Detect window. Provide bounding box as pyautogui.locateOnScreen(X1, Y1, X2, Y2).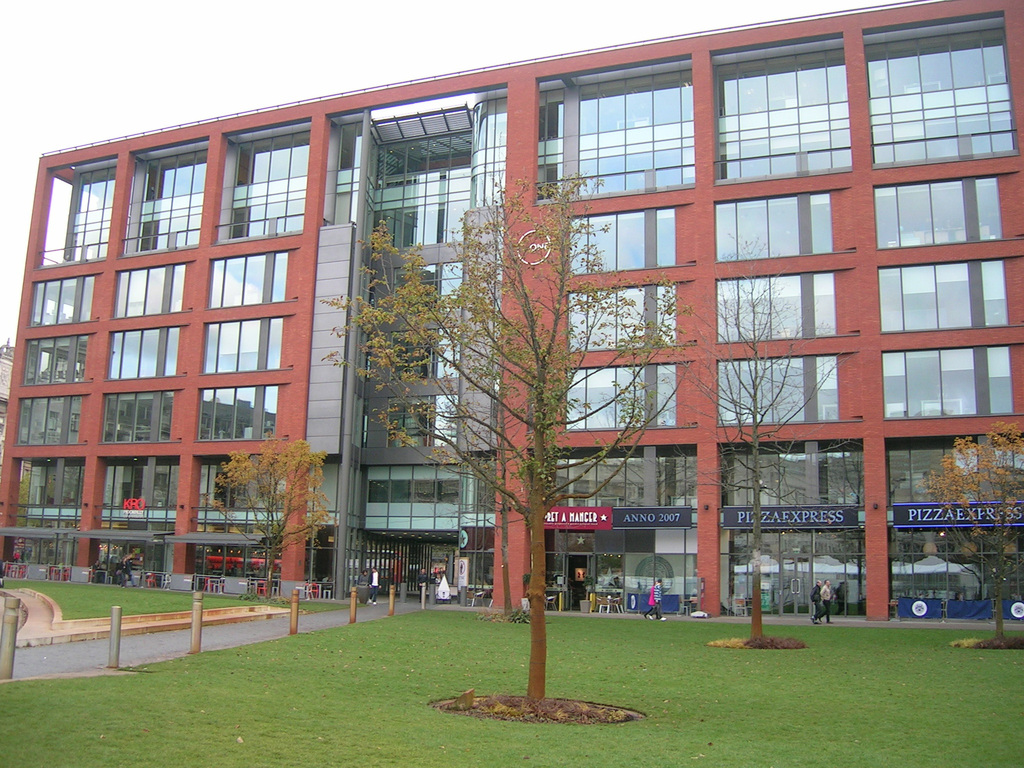
pyautogui.locateOnScreen(530, 54, 694, 198).
